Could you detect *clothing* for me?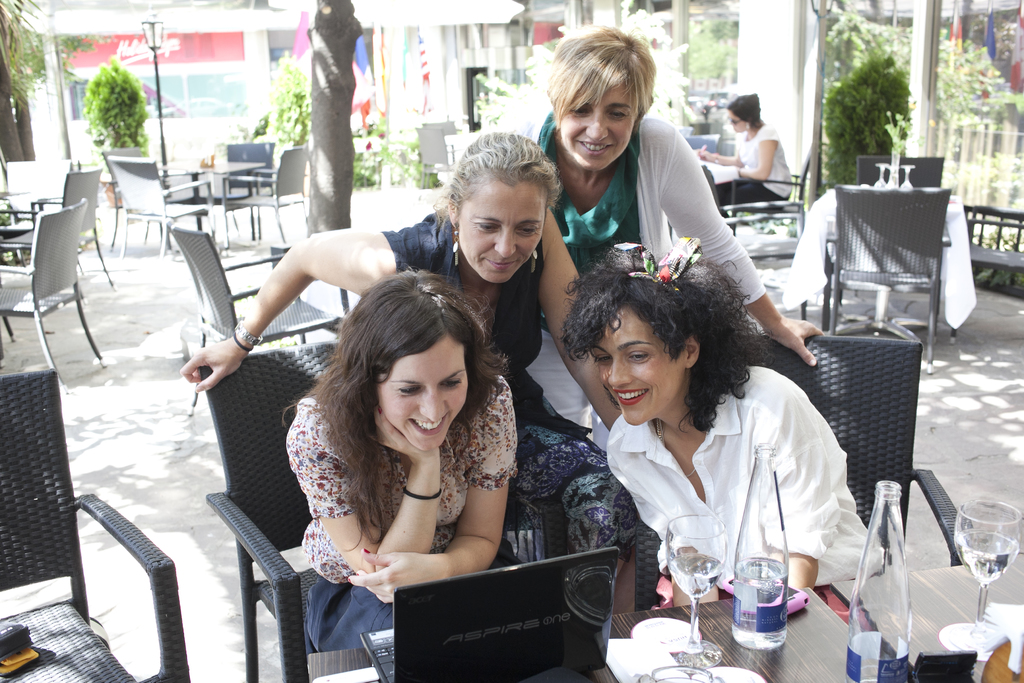
Detection result: bbox(280, 391, 516, 652).
